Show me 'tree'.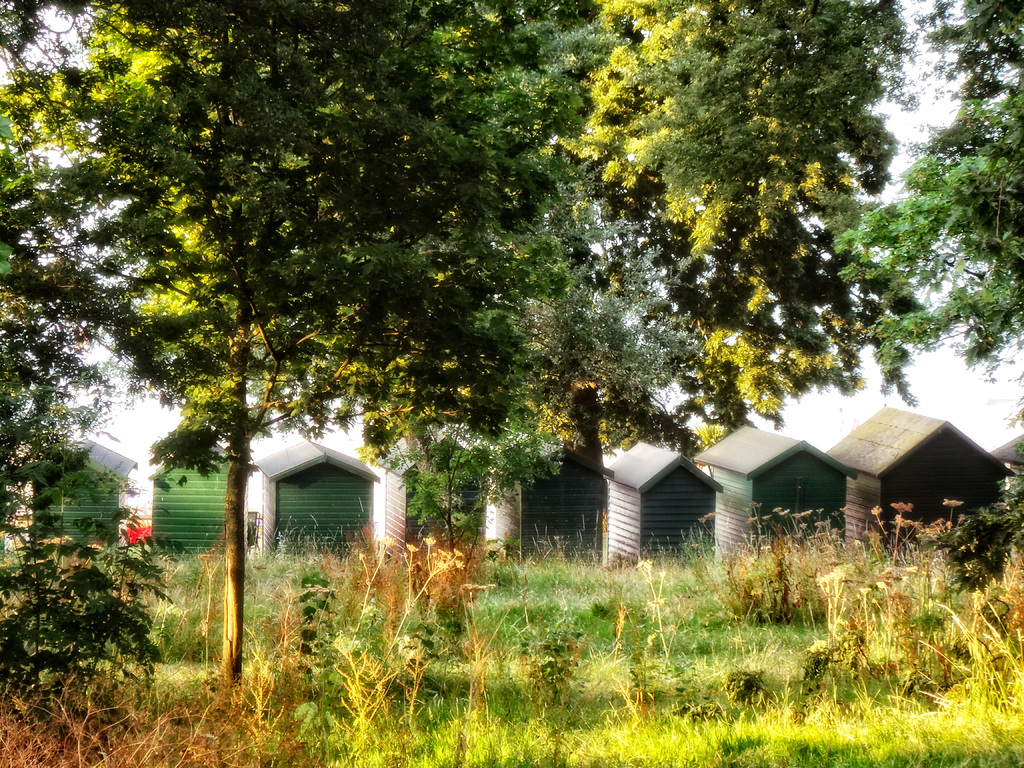
'tree' is here: rect(0, 0, 559, 674).
